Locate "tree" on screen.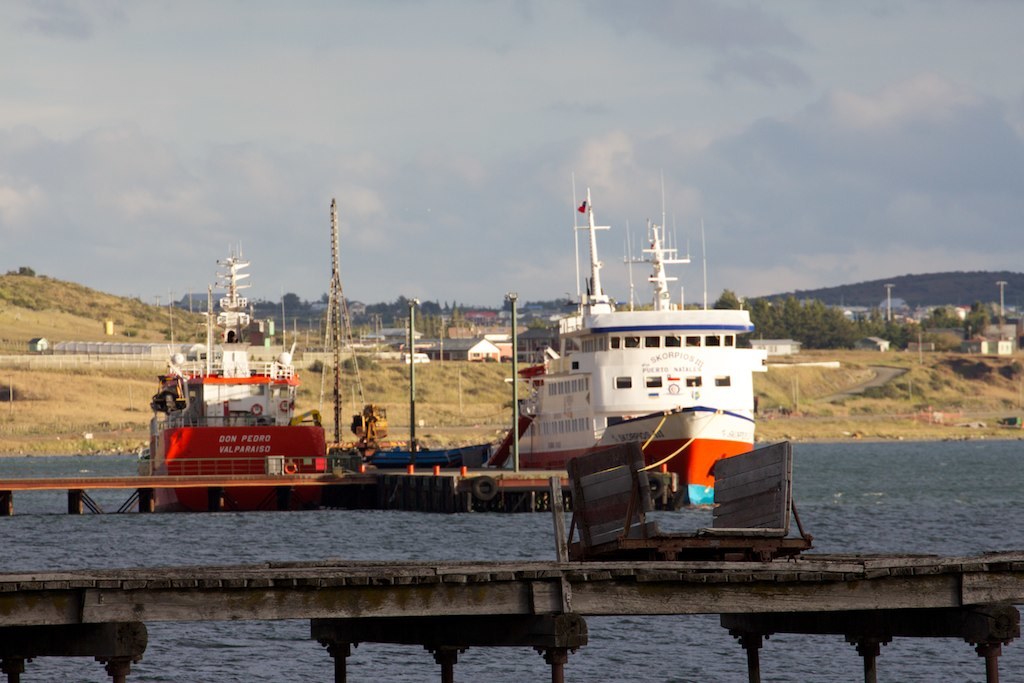
On screen at left=963, top=295, right=1011, bottom=328.
